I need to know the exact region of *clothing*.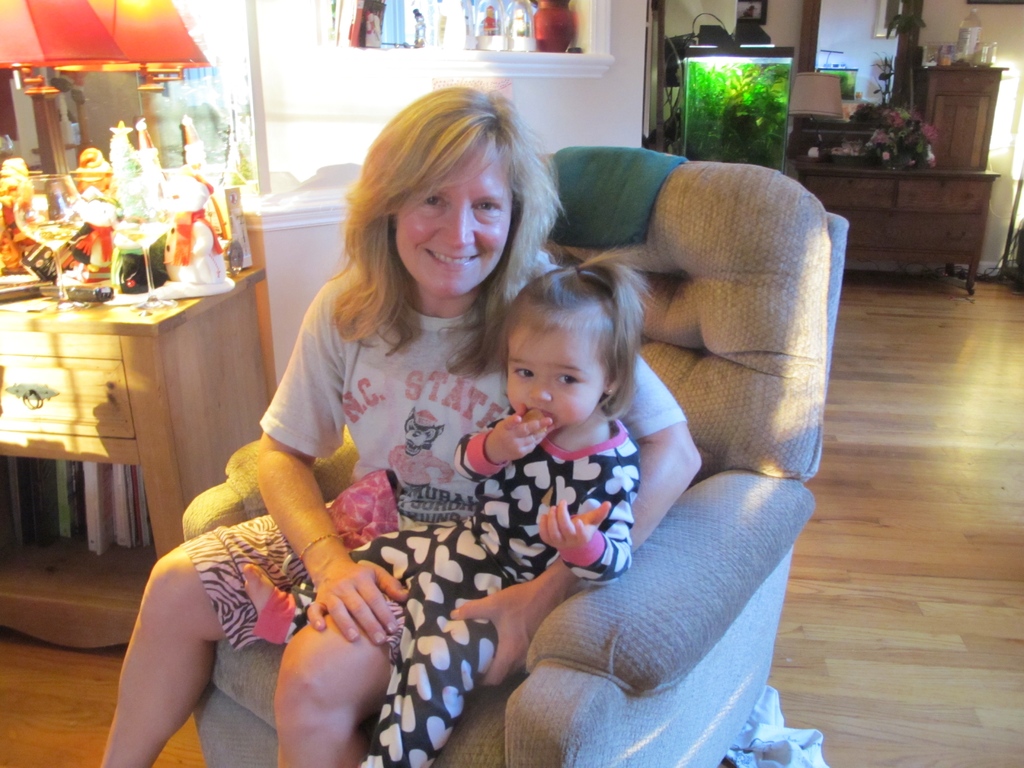
Region: pyautogui.locateOnScreen(177, 243, 681, 685).
